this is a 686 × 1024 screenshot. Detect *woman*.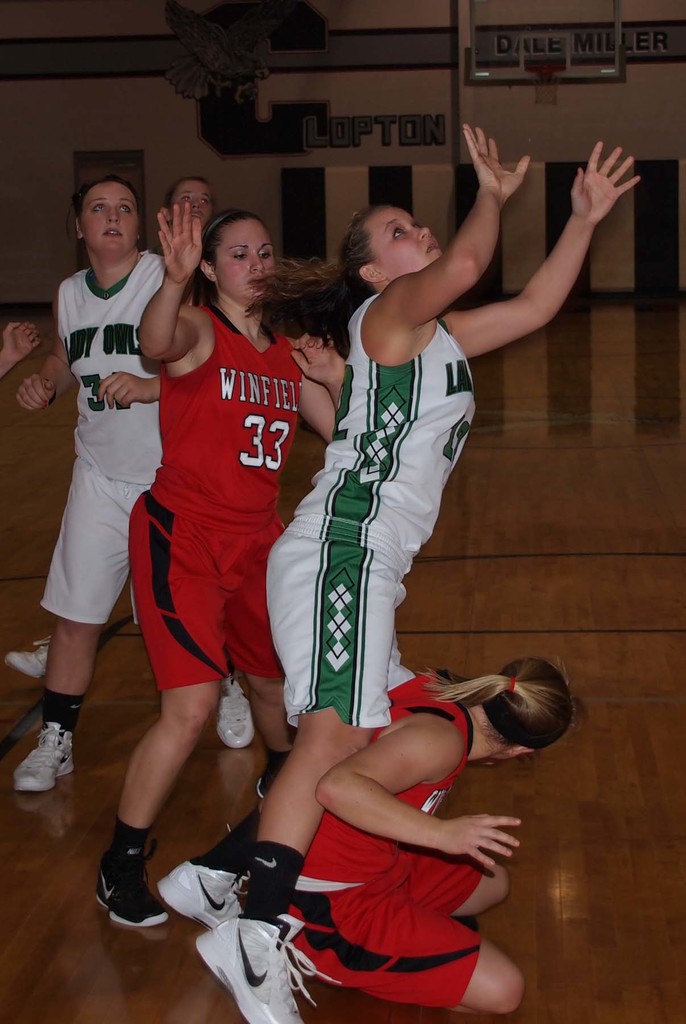
box=[127, 195, 292, 934].
